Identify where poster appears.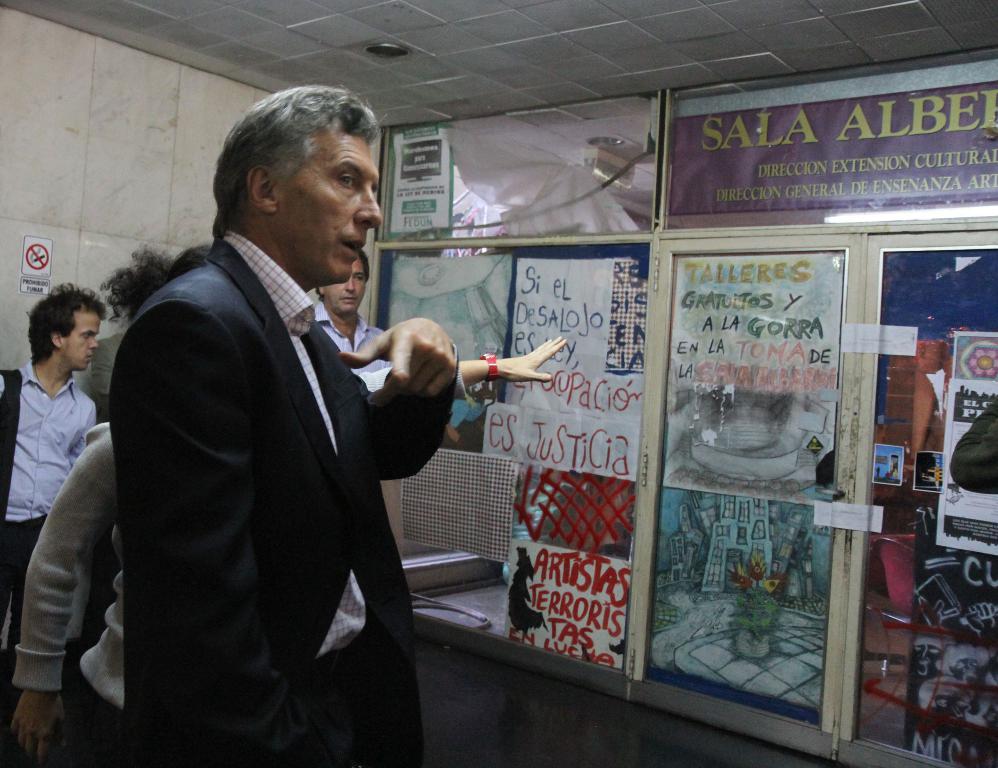
Appears at select_region(475, 395, 642, 486).
